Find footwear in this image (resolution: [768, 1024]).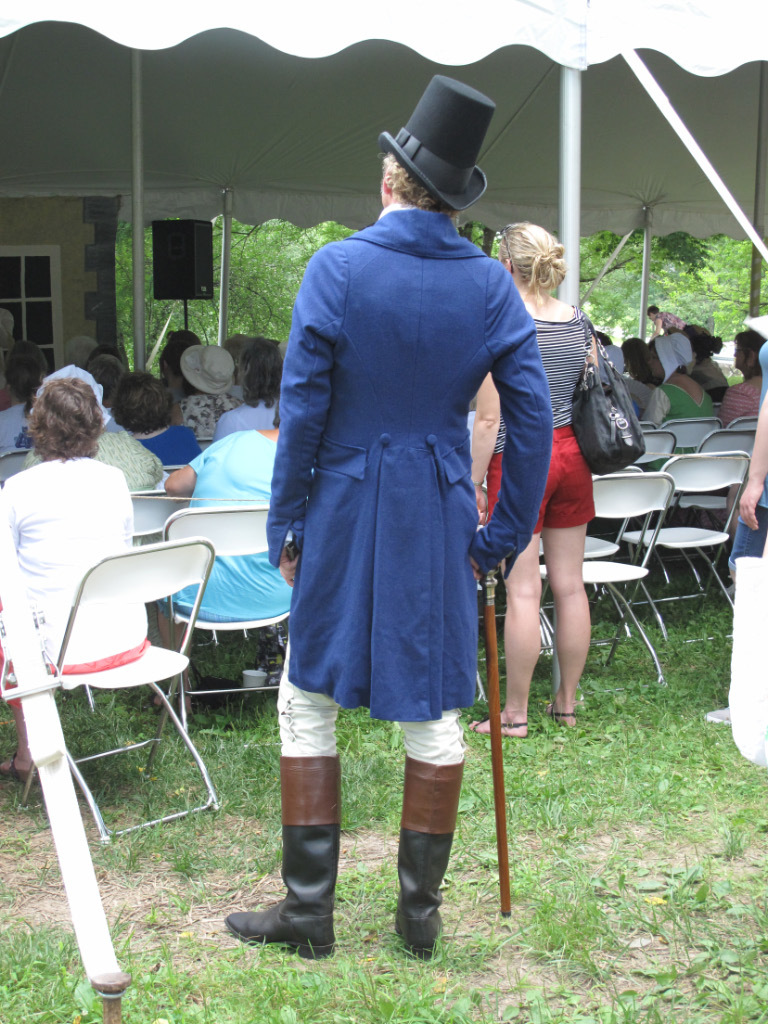
(393, 760, 435, 962).
